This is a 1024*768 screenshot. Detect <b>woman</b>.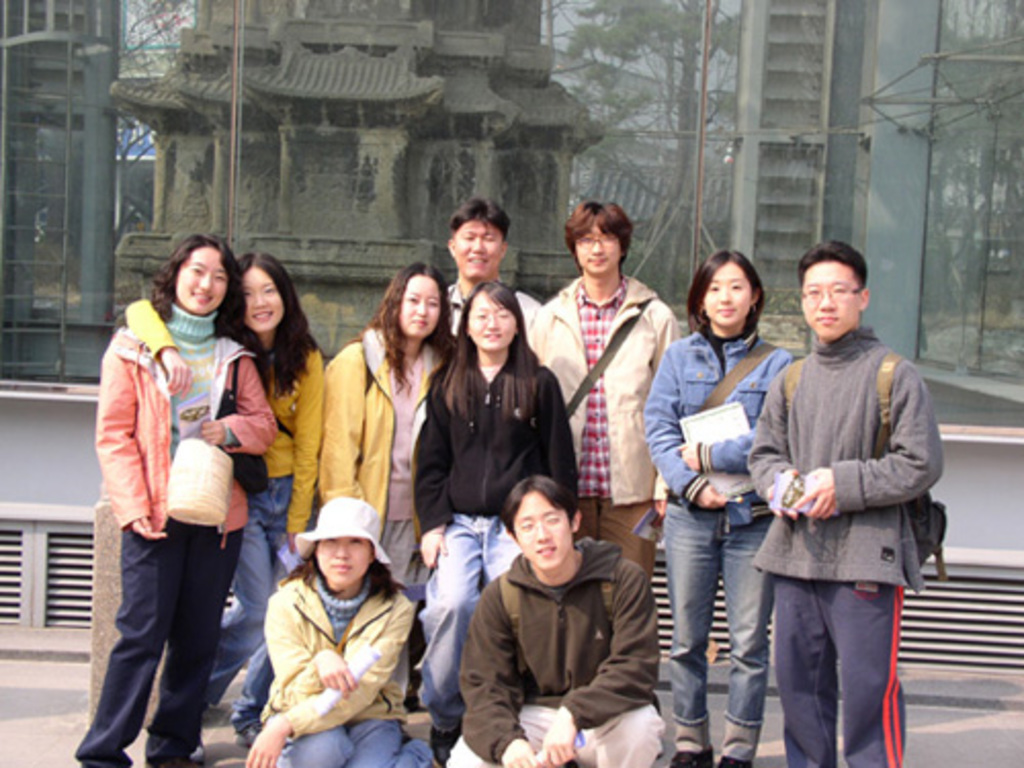
BBox(635, 246, 797, 766).
